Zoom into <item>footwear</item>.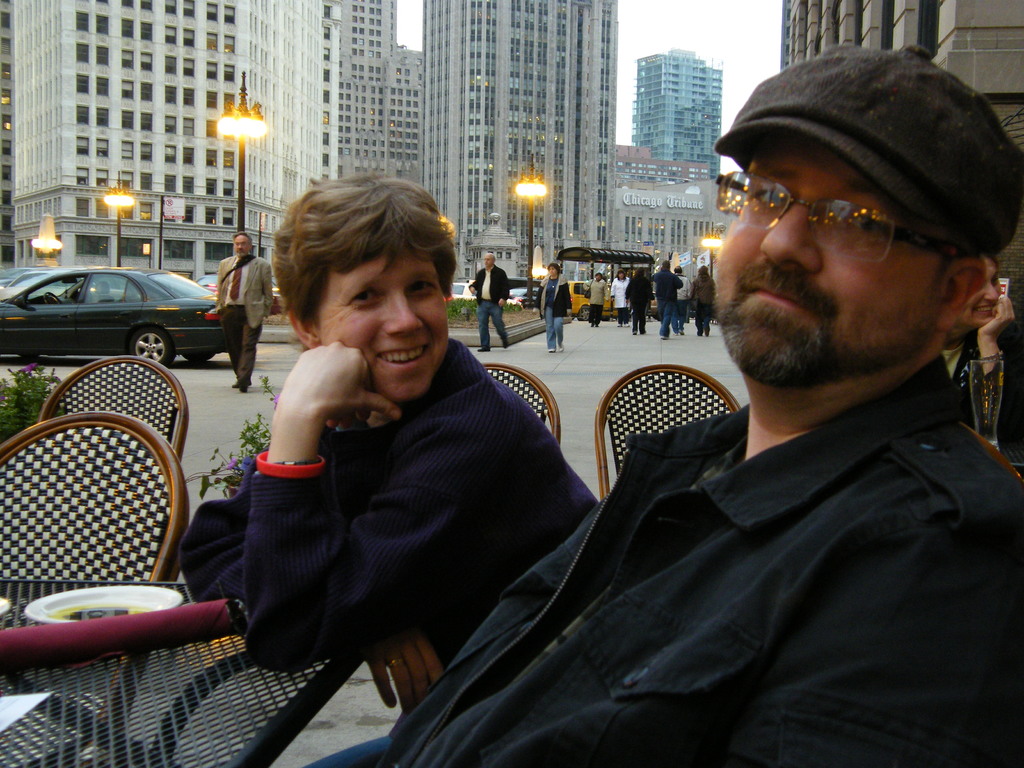
Zoom target: bbox=(230, 373, 255, 396).
